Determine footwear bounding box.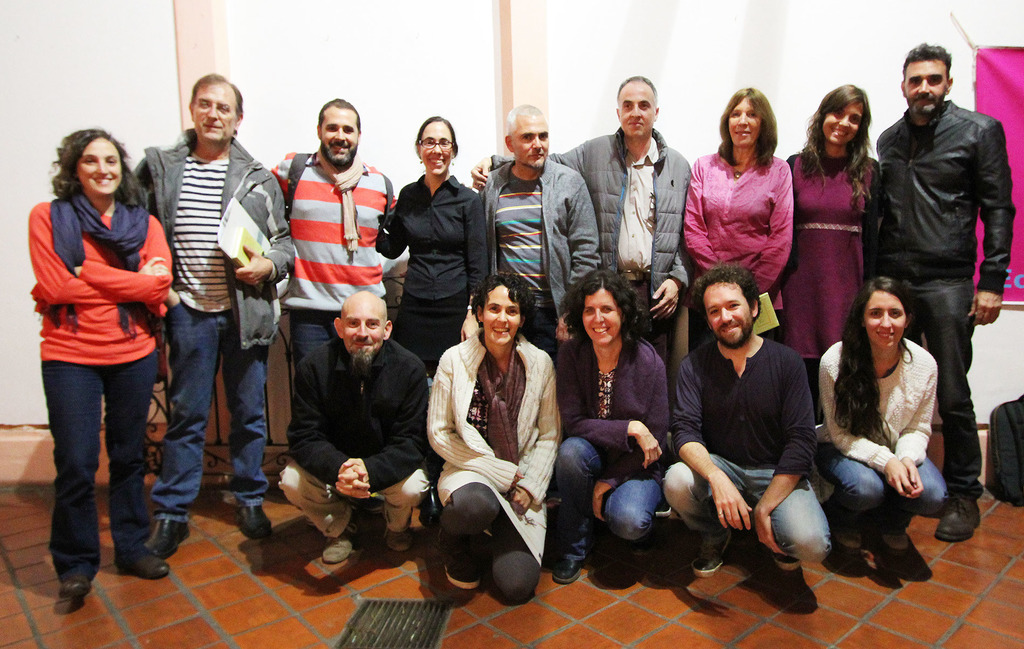
Determined: bbox=[234, 499, 271, 542].
